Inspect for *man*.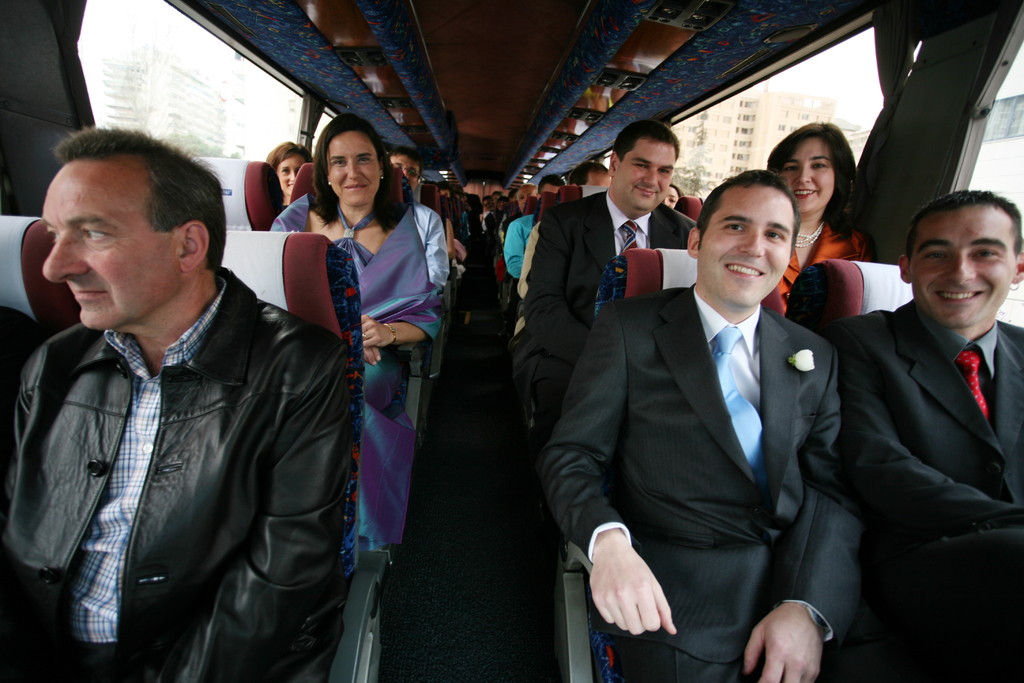
Inspection: crop(2, 122, 365, 679).
